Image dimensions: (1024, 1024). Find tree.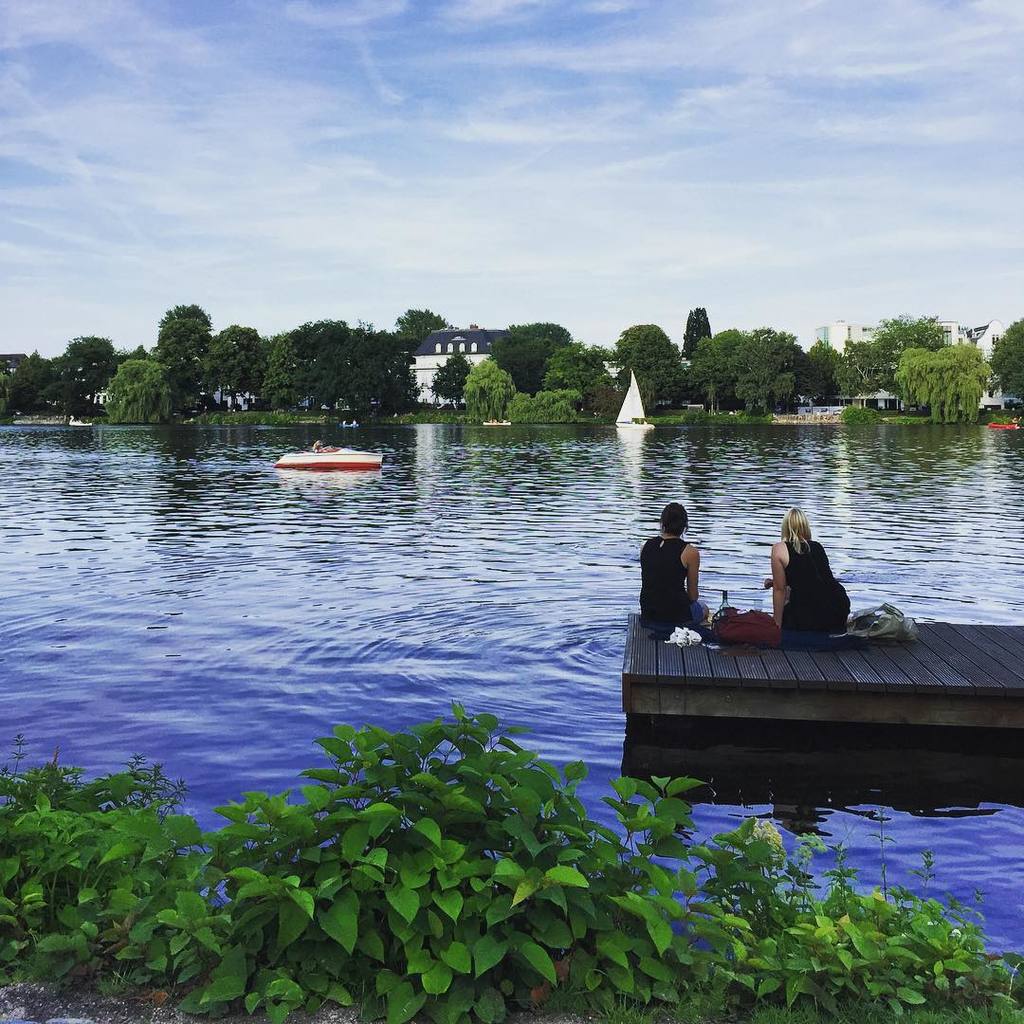
501 382 580 425.
